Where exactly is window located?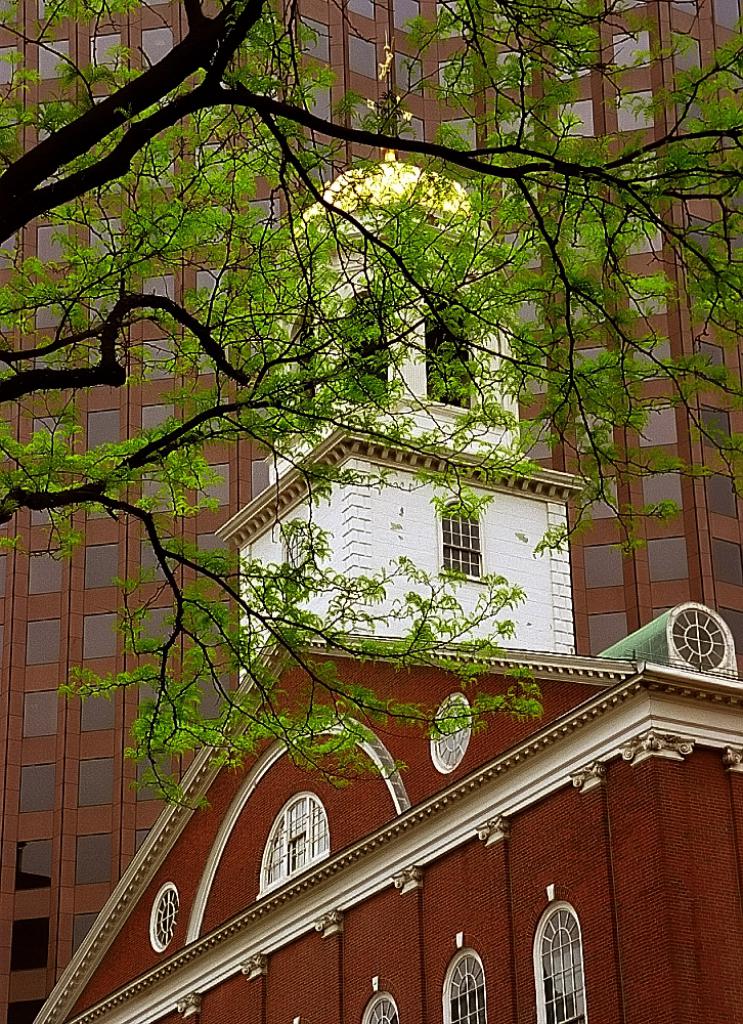
Its bounding box is [716, 112, 742, 160].
